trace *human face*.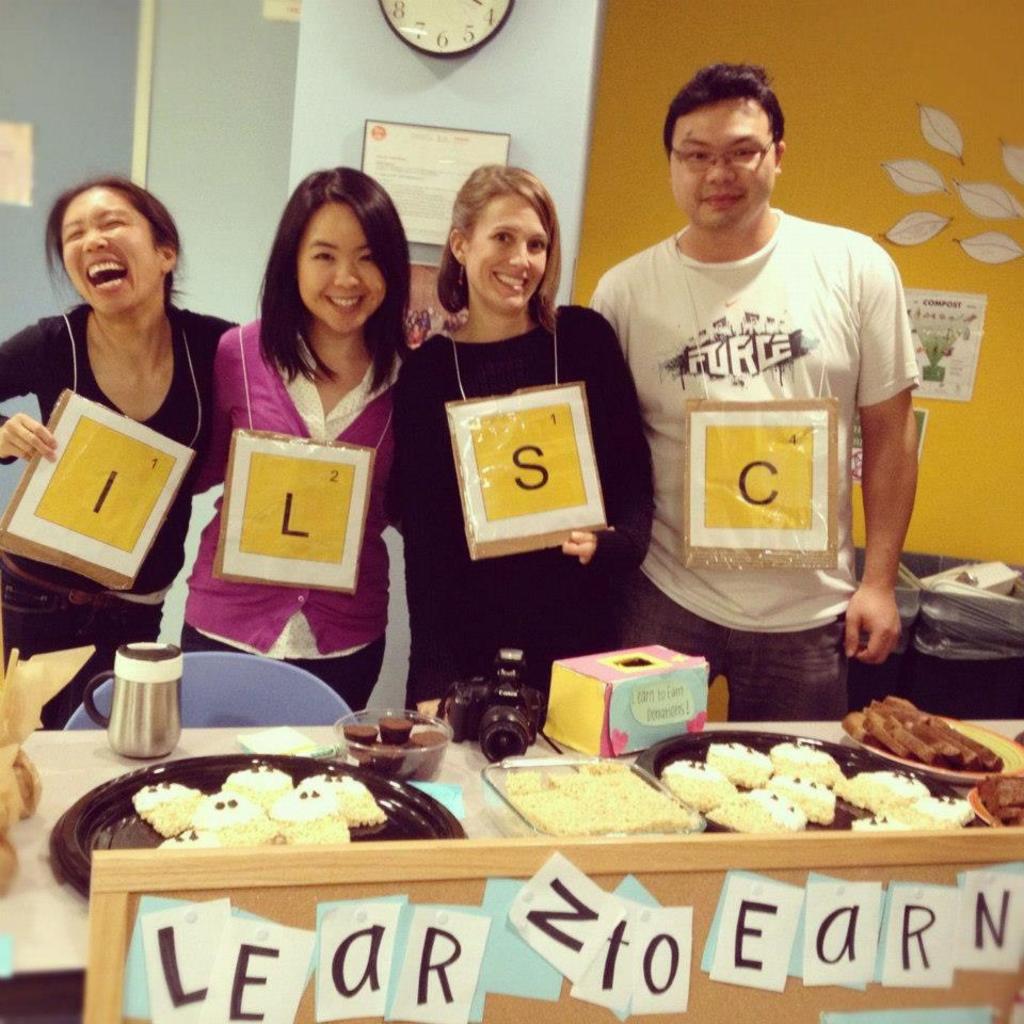
Traced to x1=466, y1=194, x2=554, y2=311.
